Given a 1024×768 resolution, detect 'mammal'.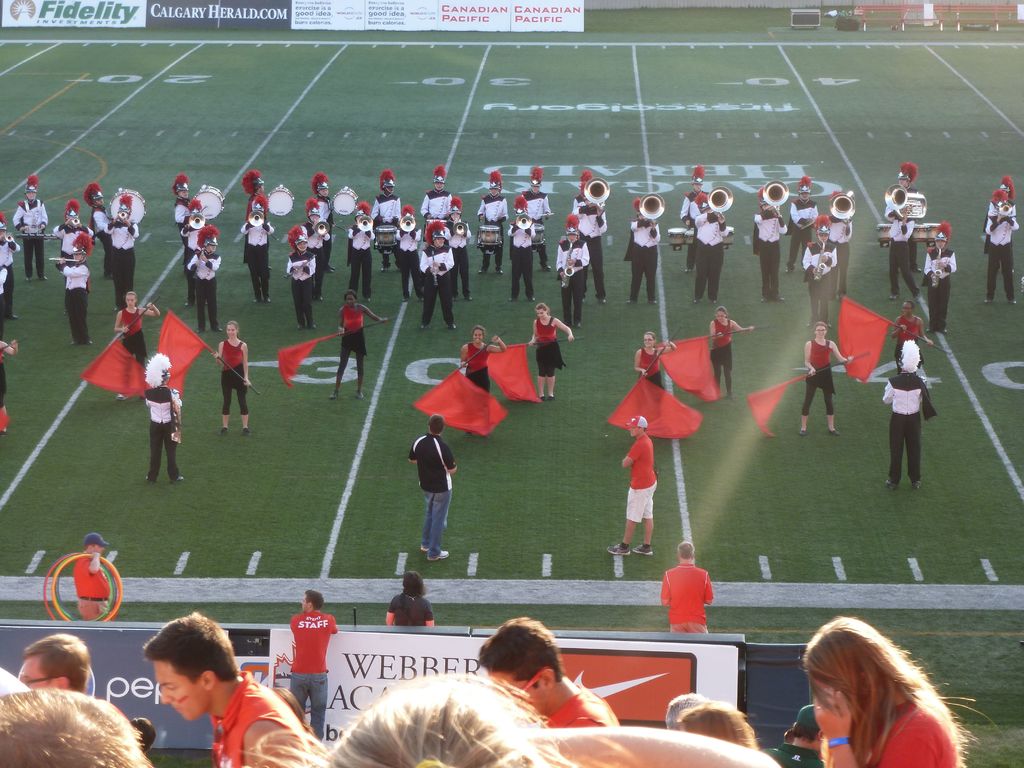
Rect(892, 298, 932, 375).
